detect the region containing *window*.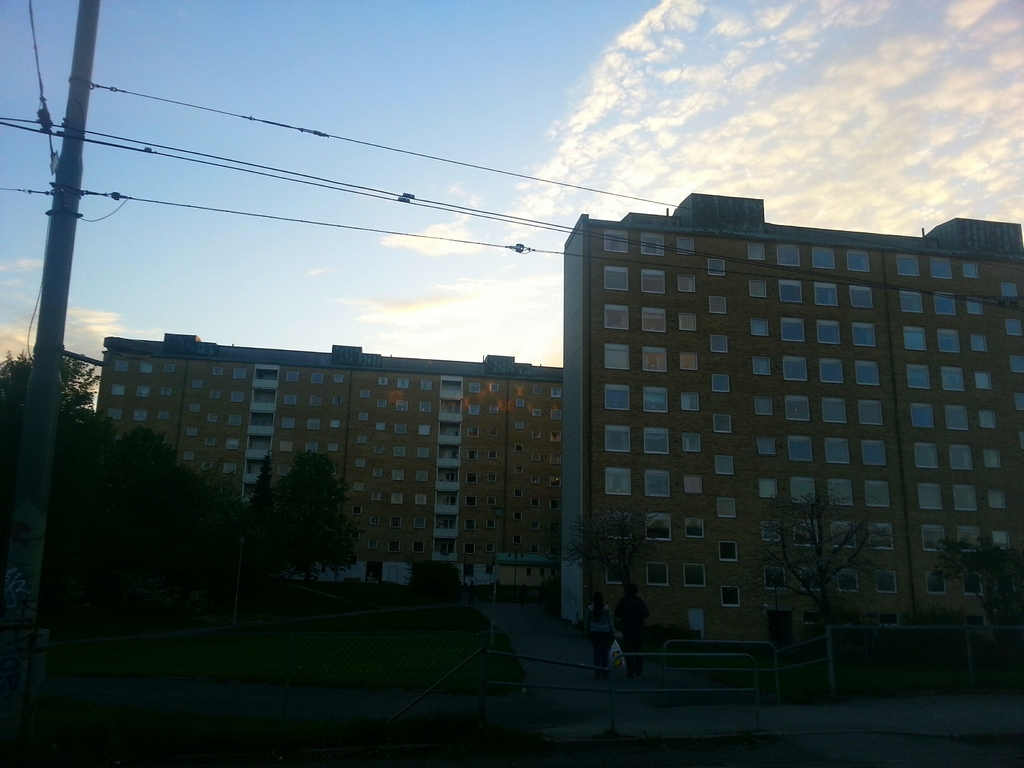
bbox=(512, 513, 521, 522).
